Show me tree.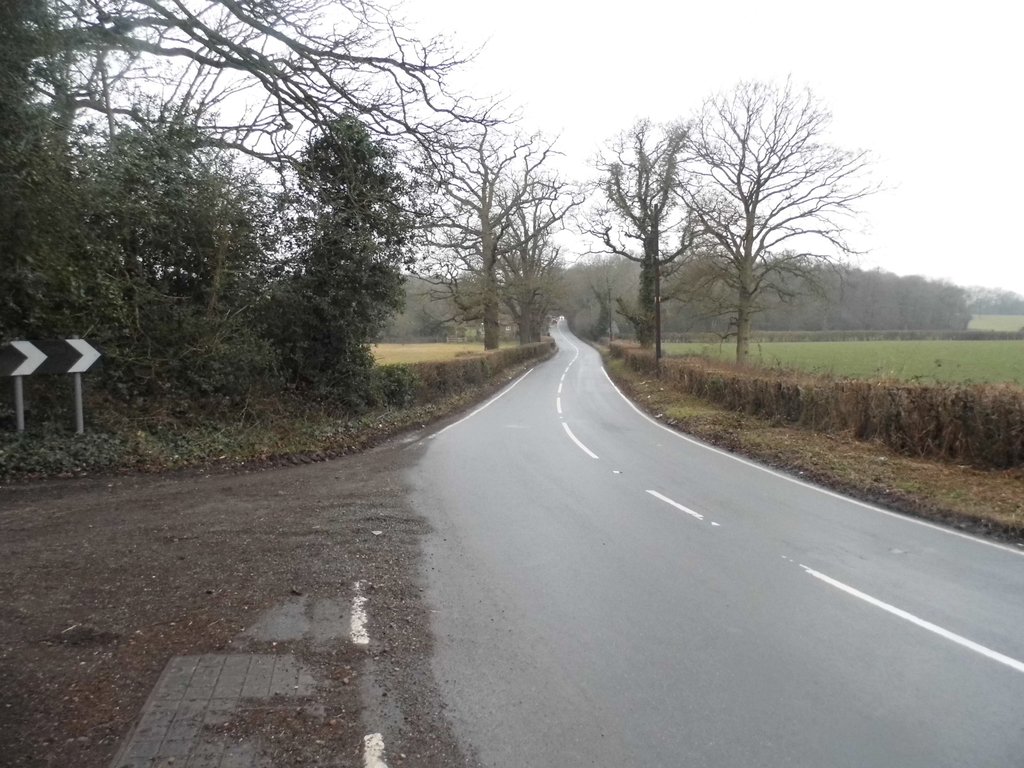
tree is here: l=266, t=108, r=433, b=370.
